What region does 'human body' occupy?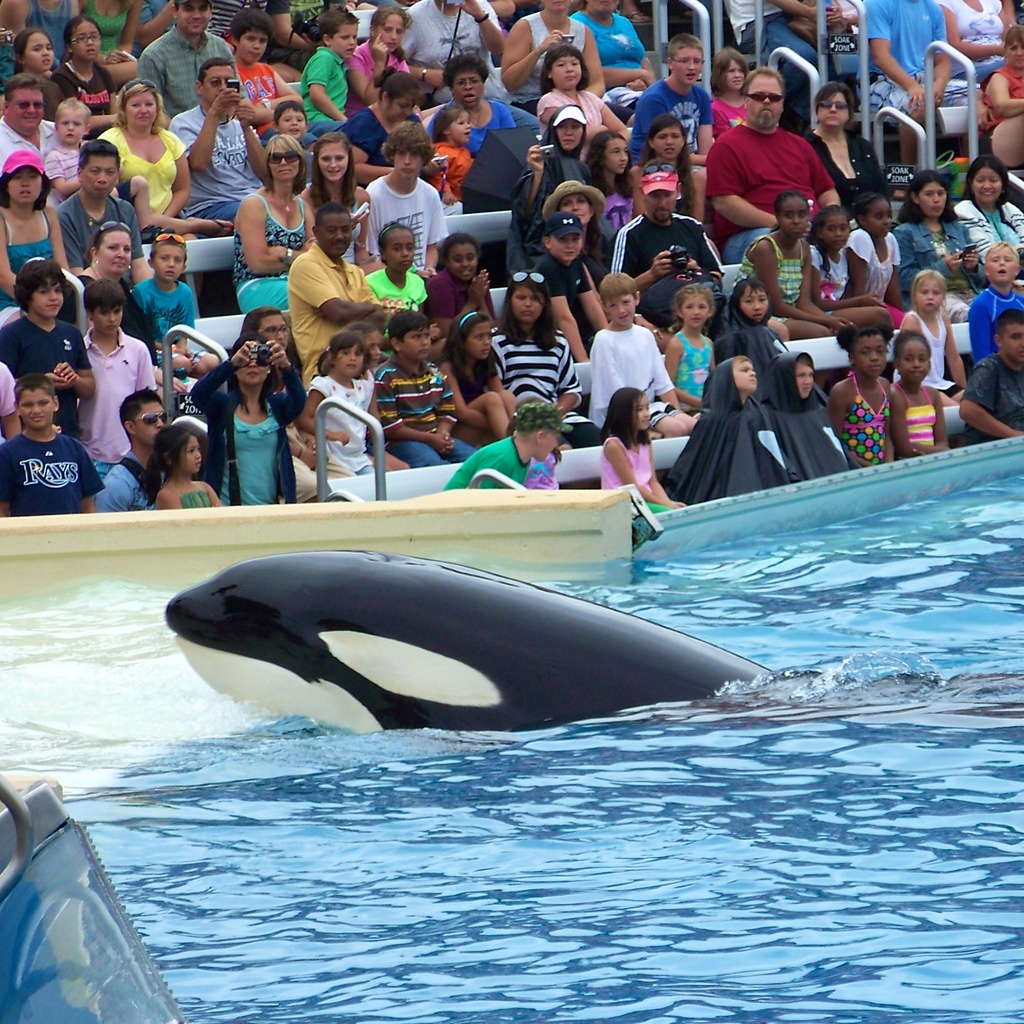
l=56, t=134, r=150, b=285.
